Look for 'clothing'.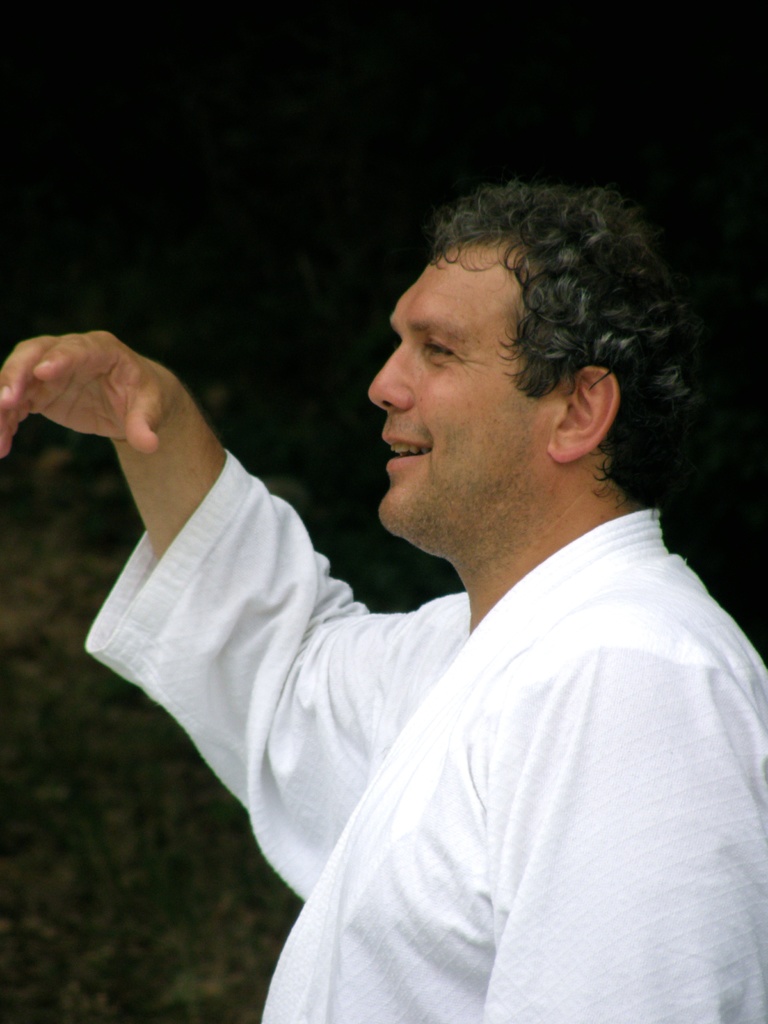
Found: detection(278, 447, 752, 1014).
